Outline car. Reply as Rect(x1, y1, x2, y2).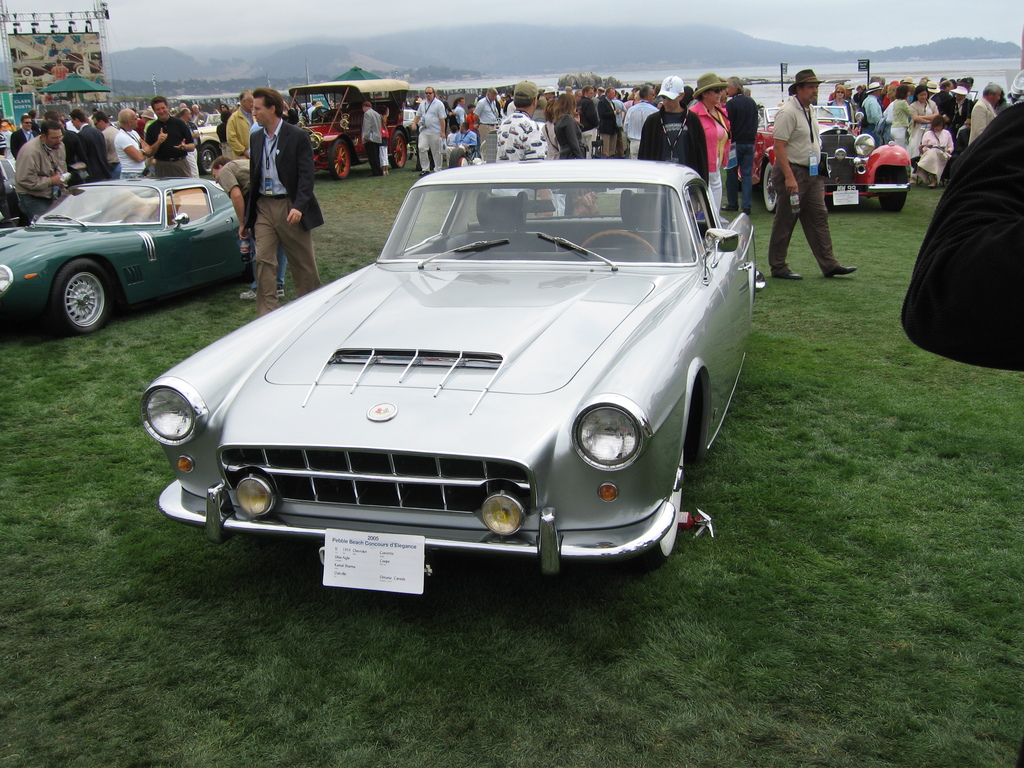
Rect(289, 76, 412, 177).
